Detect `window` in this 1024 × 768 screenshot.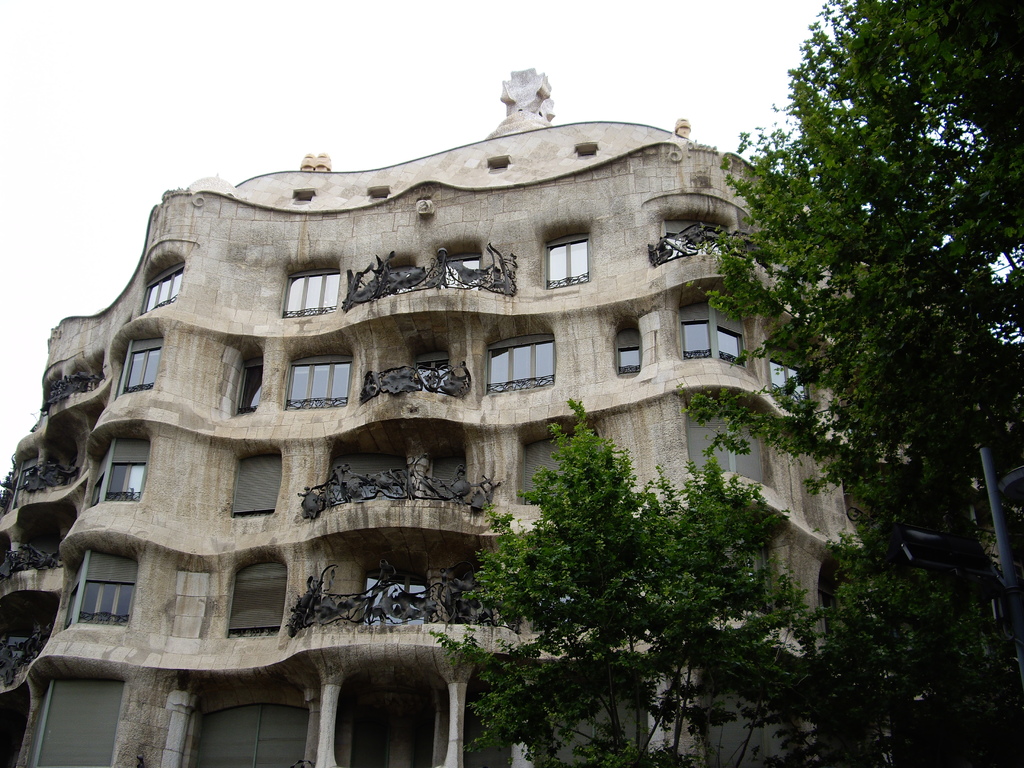
Detection: {"left": 235, "top": 456, "right": 278, "bottom": 524}.
